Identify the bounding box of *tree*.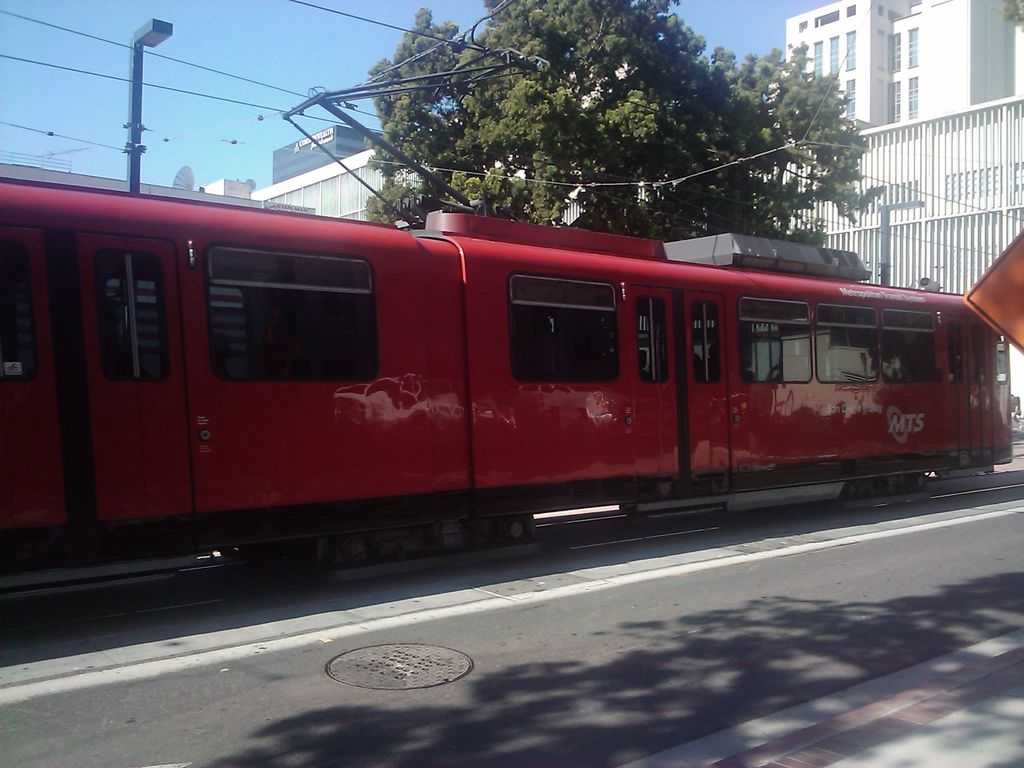
<box>364,0,890,252</box>.
